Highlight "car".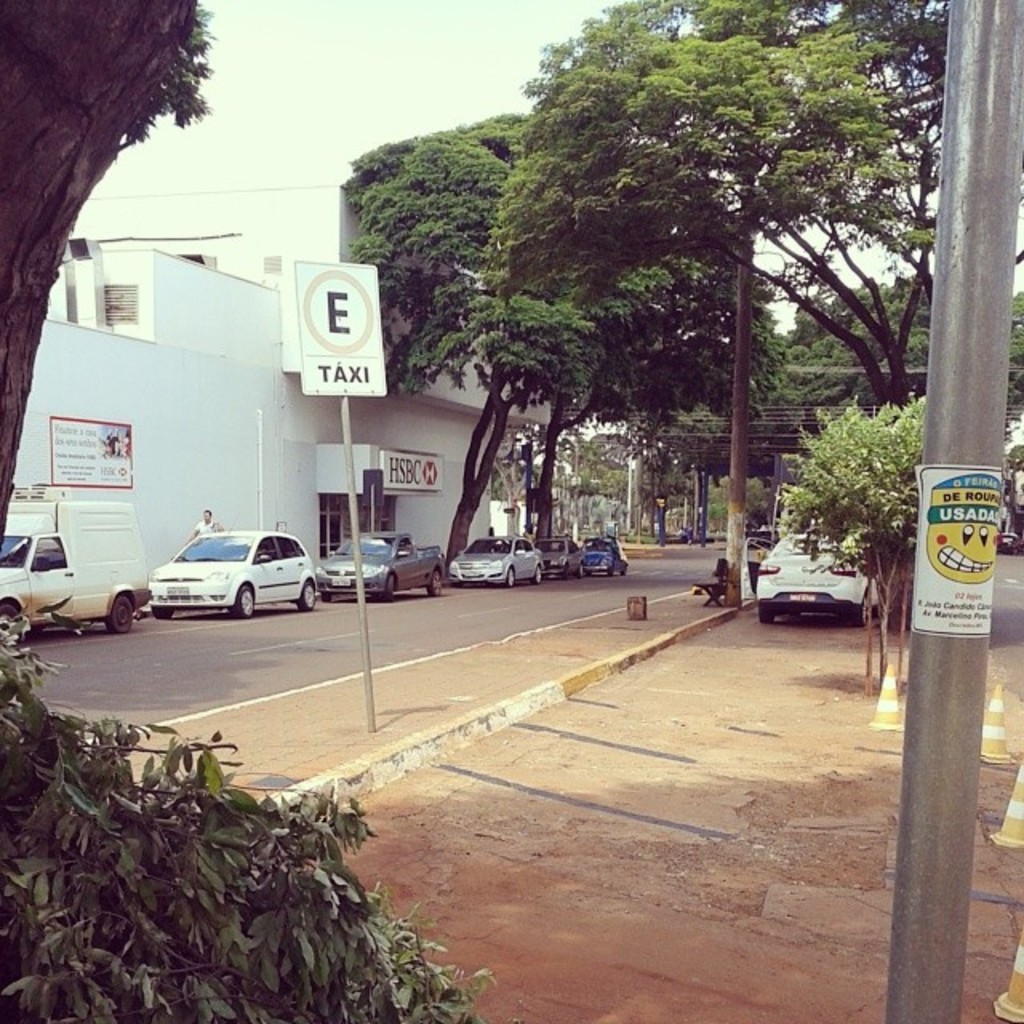
Highlighted region: 762, 526, 886, 635.
